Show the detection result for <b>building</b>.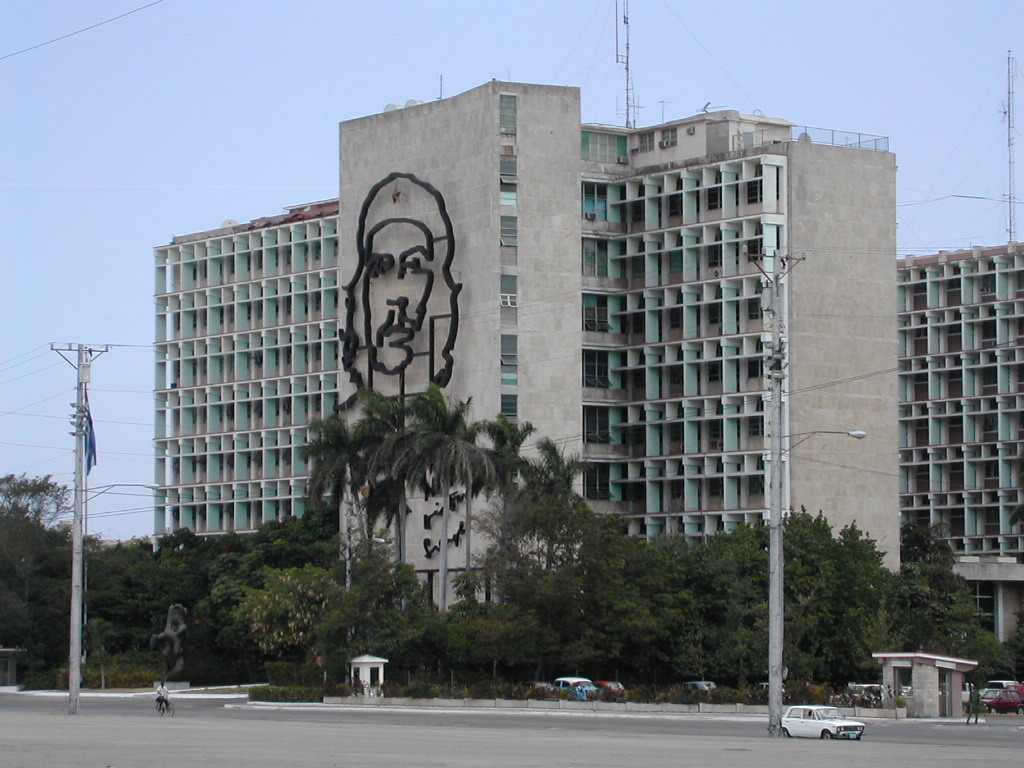
{"x1": 899, "y1": 53, "x2": 1023, "y2": 647}.
